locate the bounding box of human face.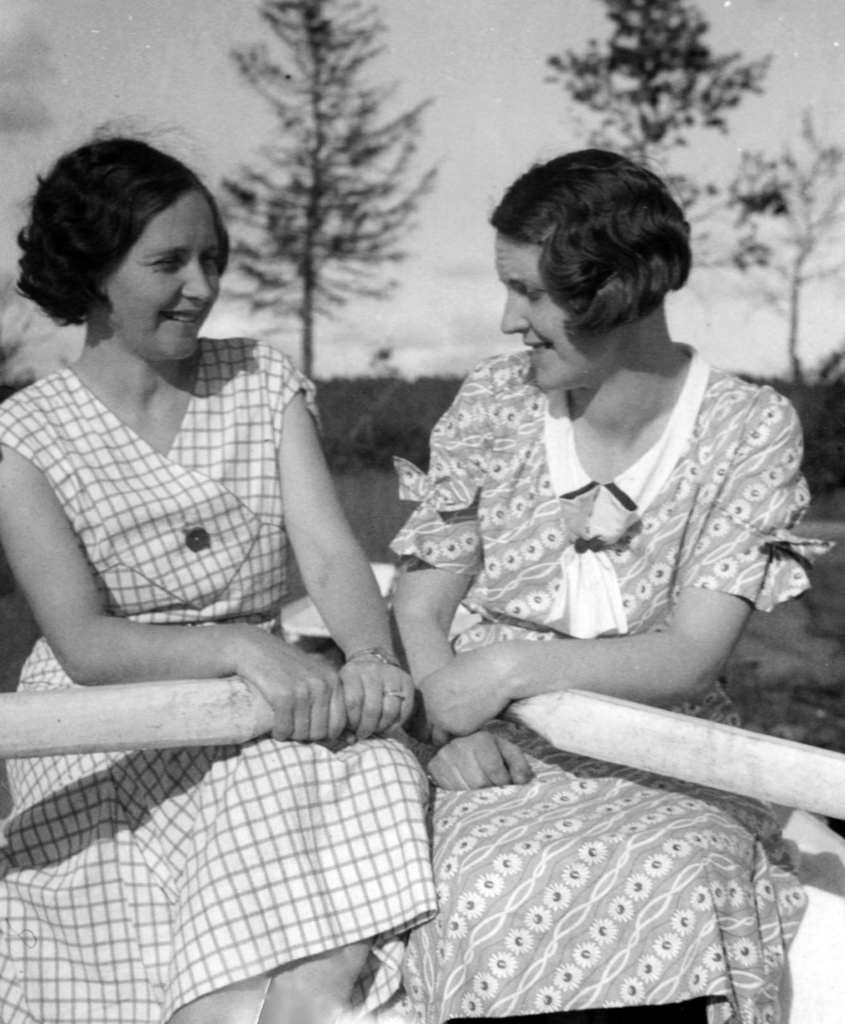
Bounding box: 108, 178, 225, 383.
